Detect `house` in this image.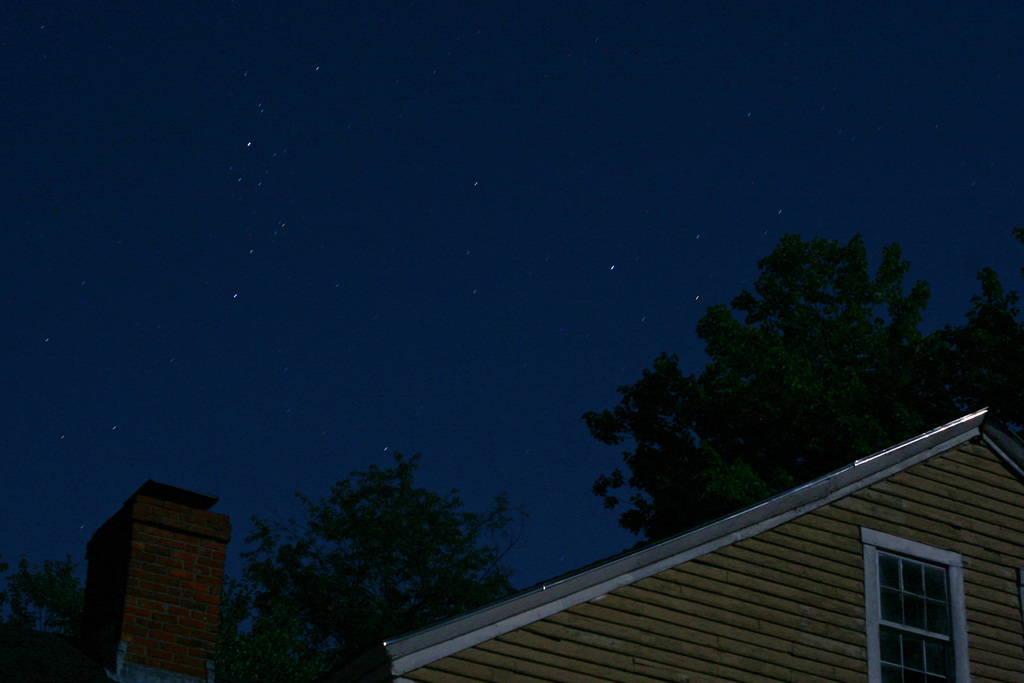
Detection: box(323, 400, 1023, 682).
